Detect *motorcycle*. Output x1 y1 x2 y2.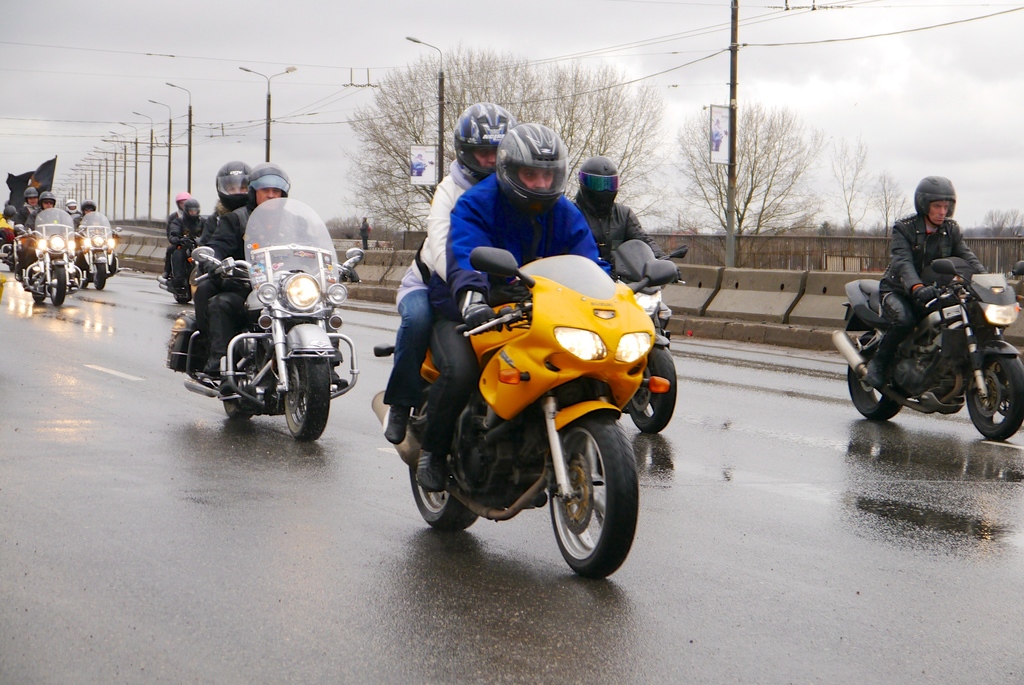
599 236 687 439.
